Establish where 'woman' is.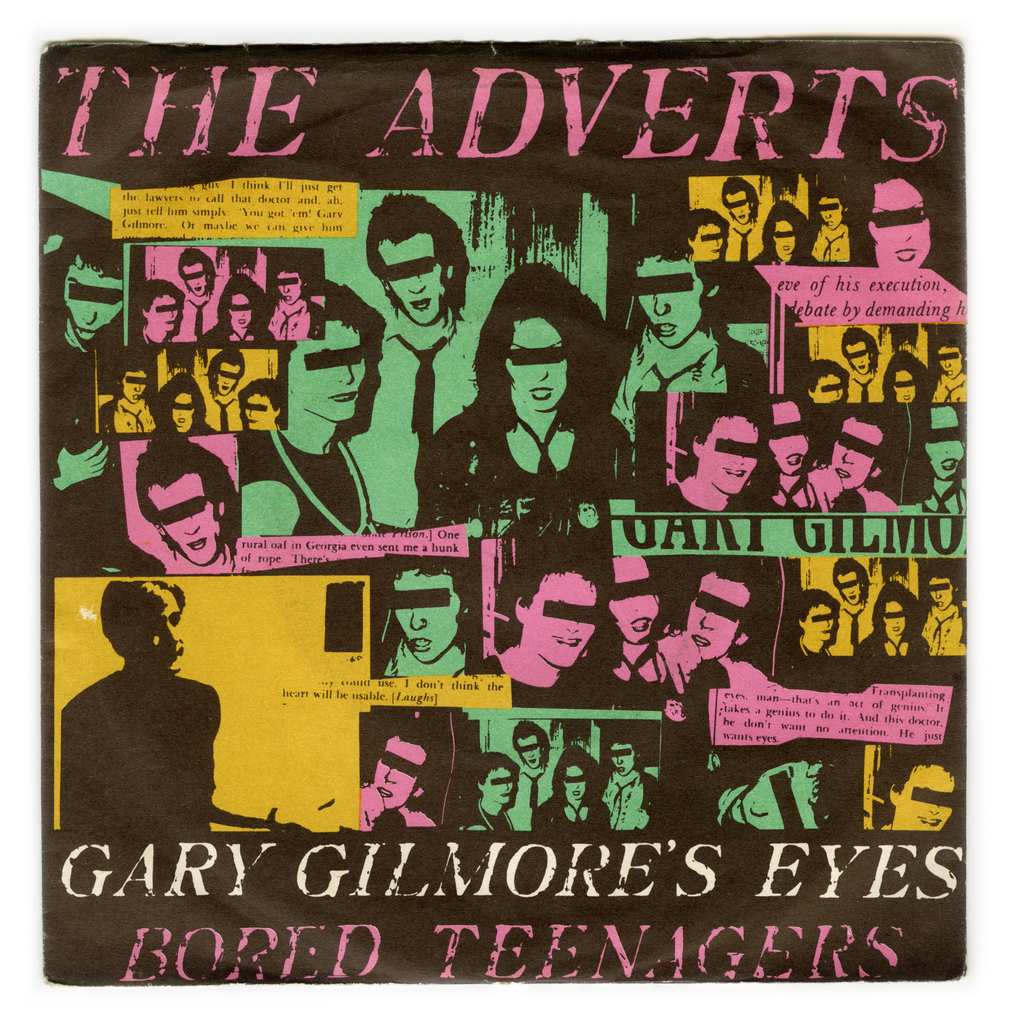
Established at rect(433, 255, 633, 537).
